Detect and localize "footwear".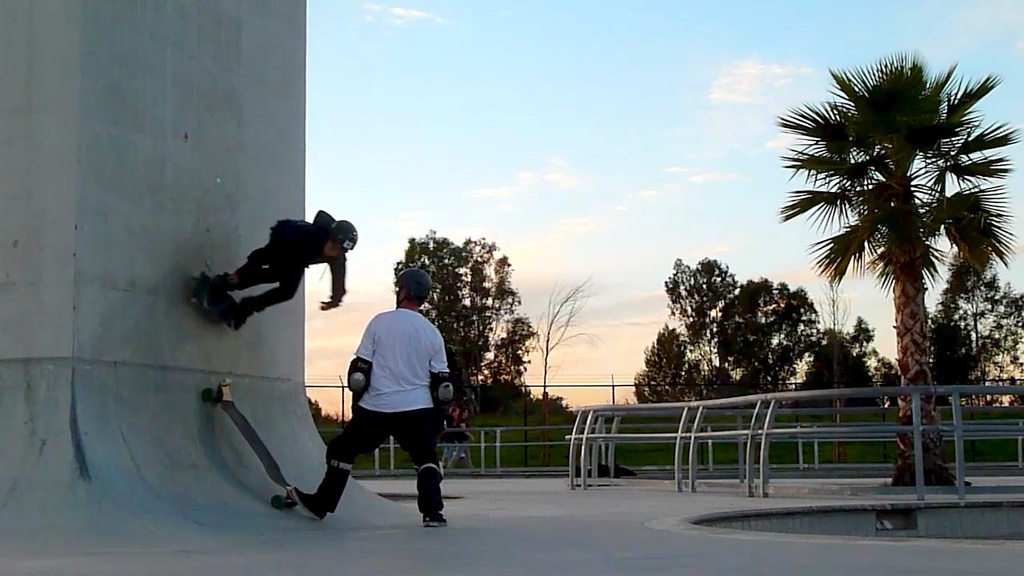
Localized at left=413, top=498, right=454, bottom=529.
